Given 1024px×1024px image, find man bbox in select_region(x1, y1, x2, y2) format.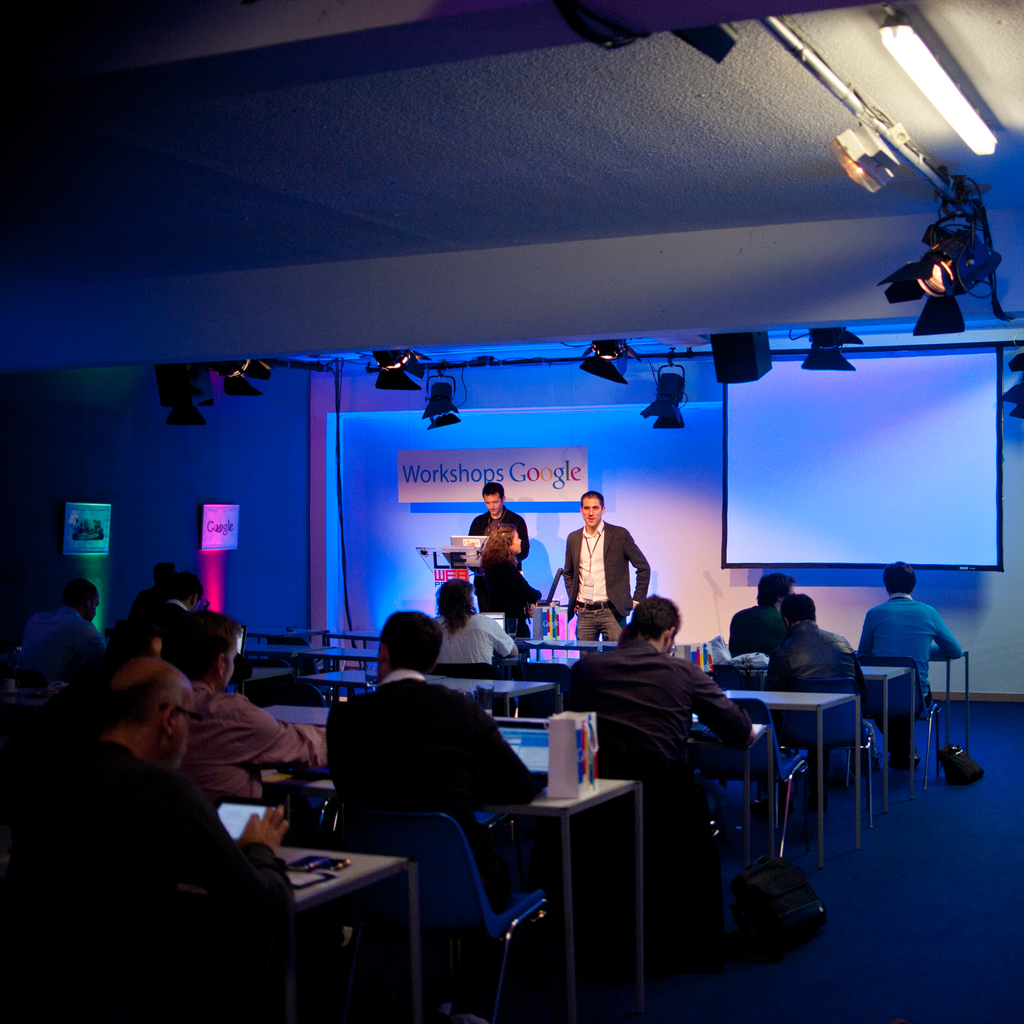
select_region(861, 562, 964, 756).
